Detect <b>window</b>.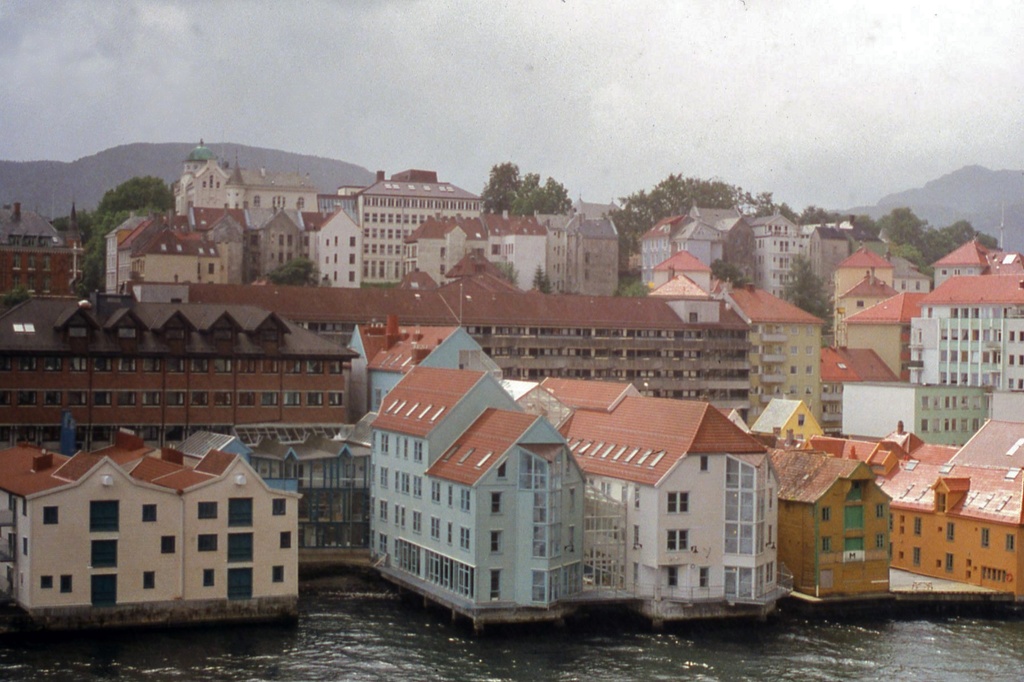
Detected at [x1=42, y1=504, x2=61, y2=525].
